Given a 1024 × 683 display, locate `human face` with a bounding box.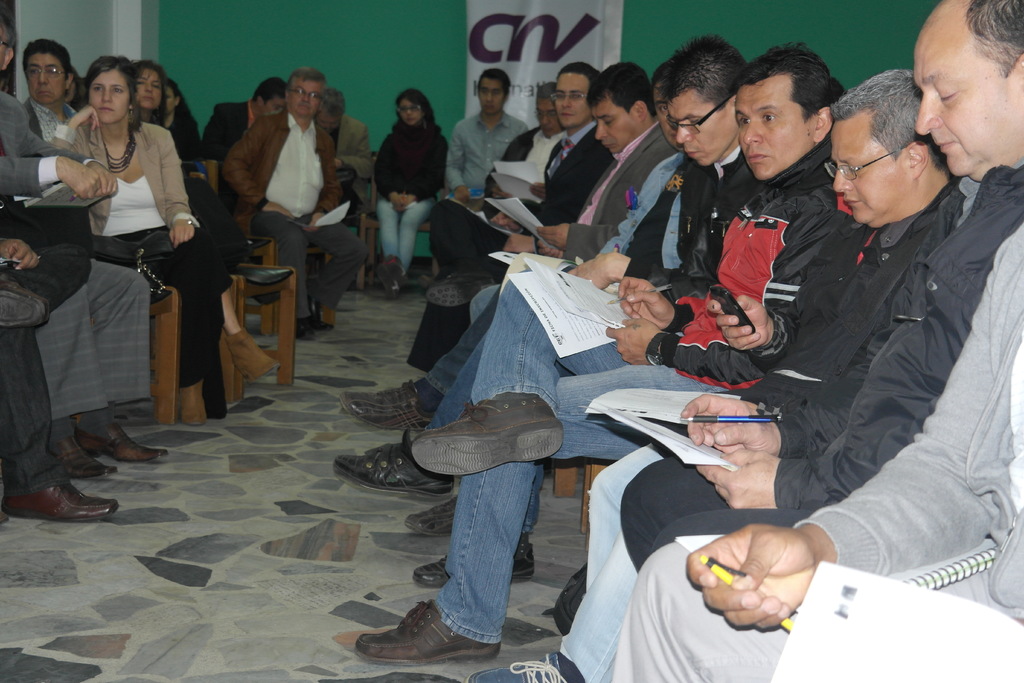
Located: left=479, top=79, right=506, bottom=117.
